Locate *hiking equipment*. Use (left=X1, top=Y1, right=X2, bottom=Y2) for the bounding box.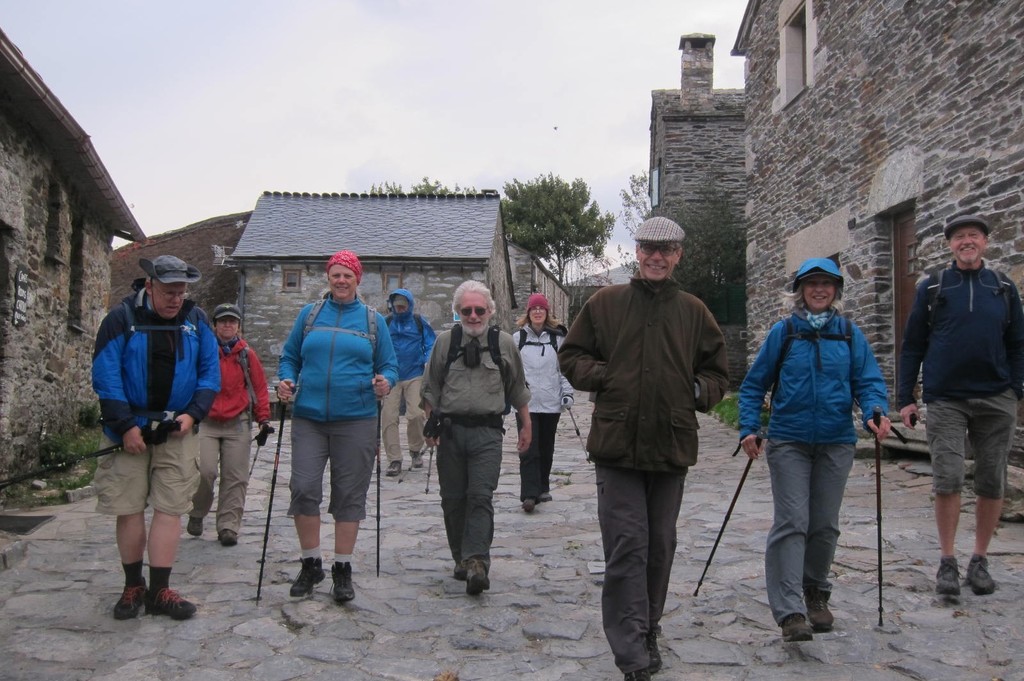
(left=1, top=438, right=171, bottom=482).
